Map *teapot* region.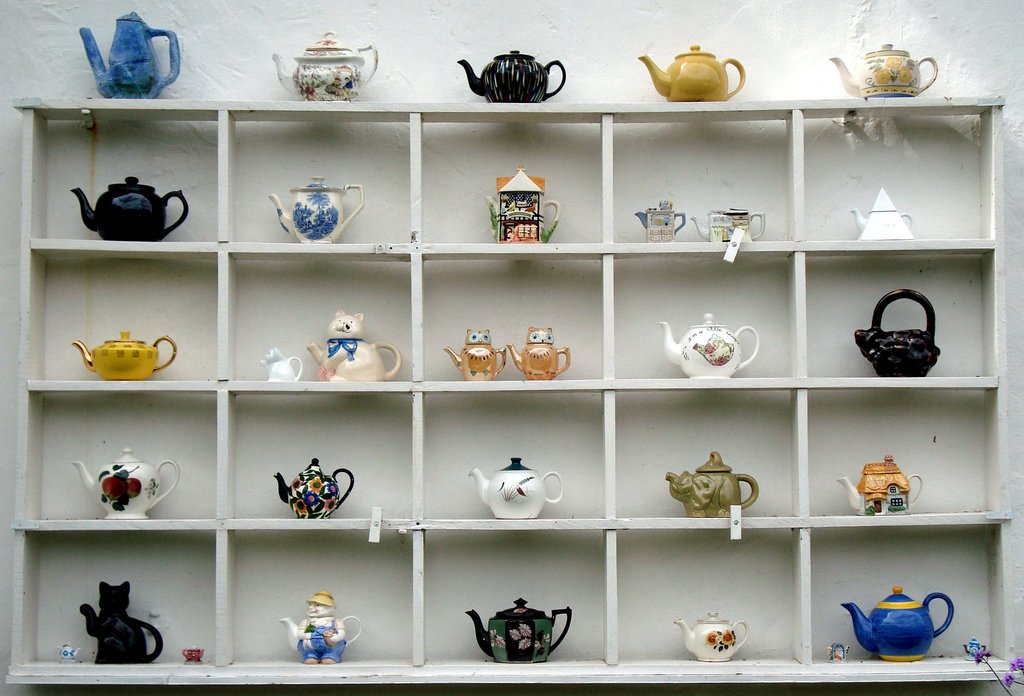
Mapped to box(73, 446, 182, 520).
